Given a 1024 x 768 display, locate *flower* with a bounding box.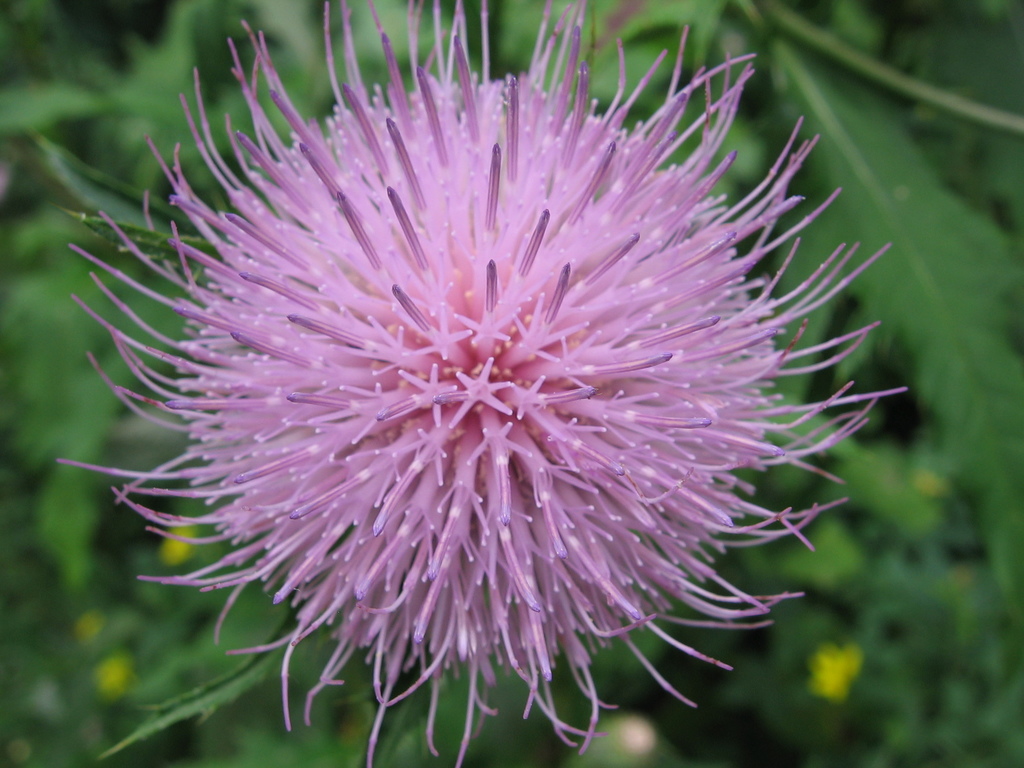
Located: [left=49, top=20, right=900, bottom=737].
